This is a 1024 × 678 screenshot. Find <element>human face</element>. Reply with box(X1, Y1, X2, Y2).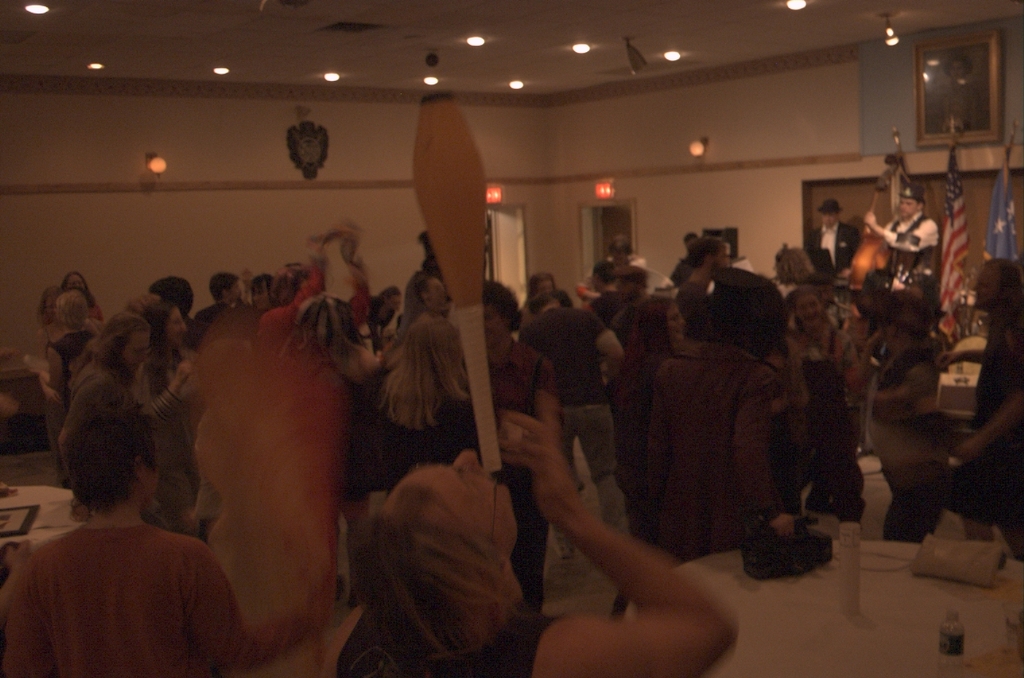
box(252, 285, 269, 307).
